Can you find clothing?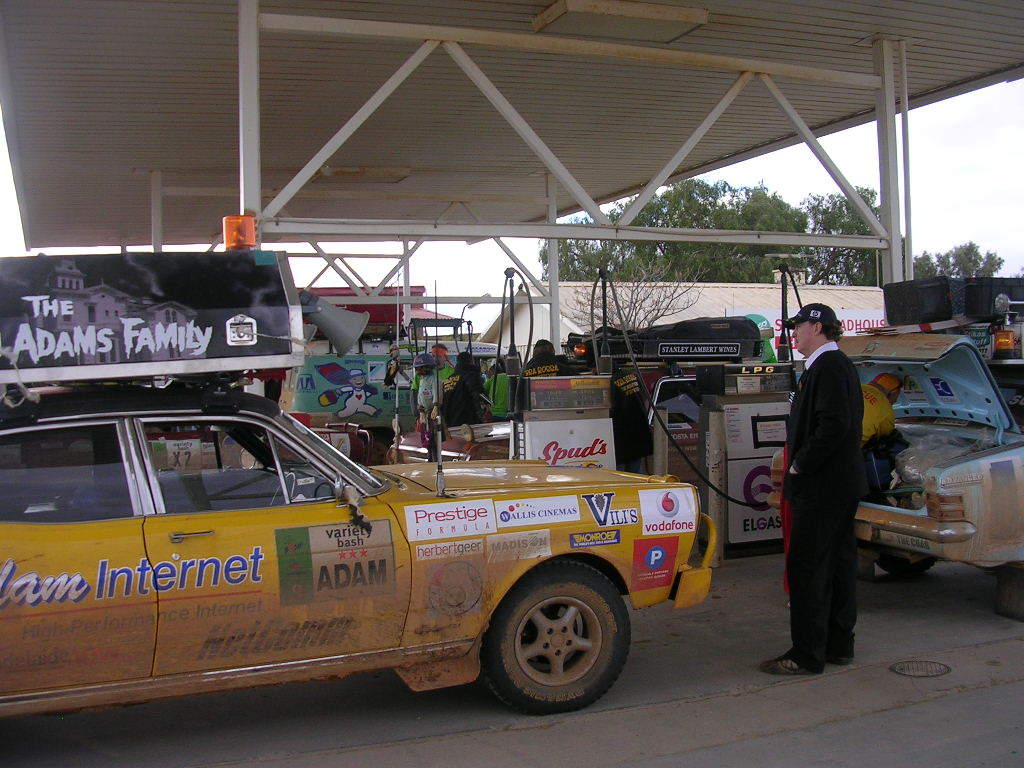
Yes, bounding box: 861,379,909,456.
